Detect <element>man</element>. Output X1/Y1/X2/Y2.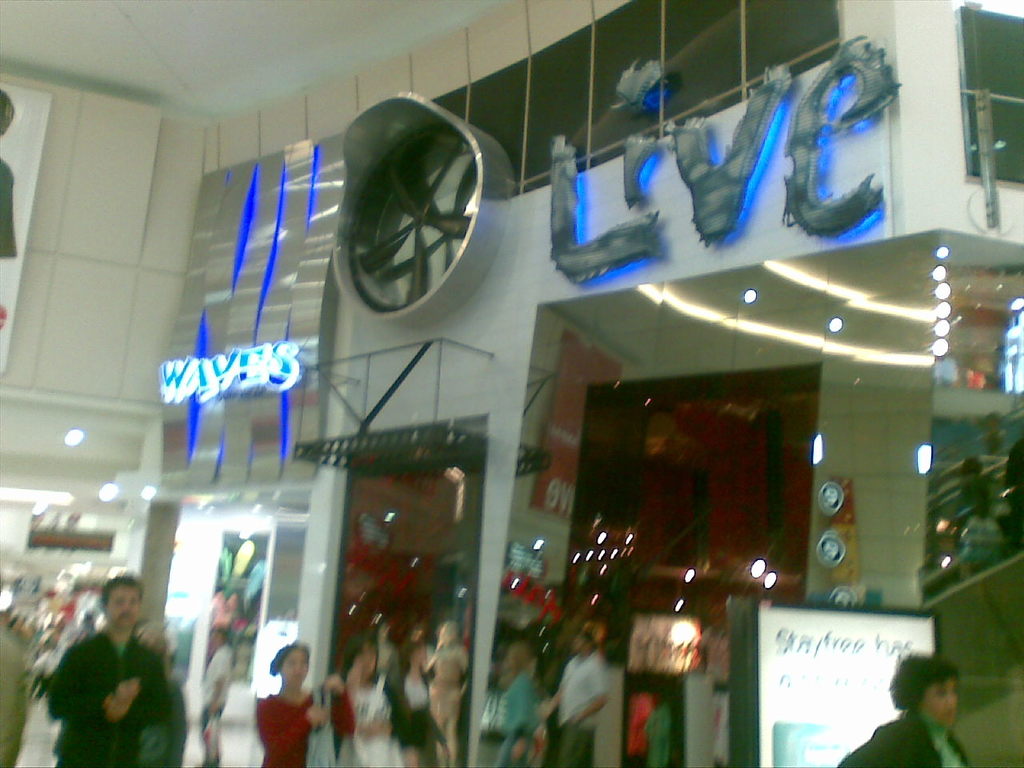
24/588/181/762.
